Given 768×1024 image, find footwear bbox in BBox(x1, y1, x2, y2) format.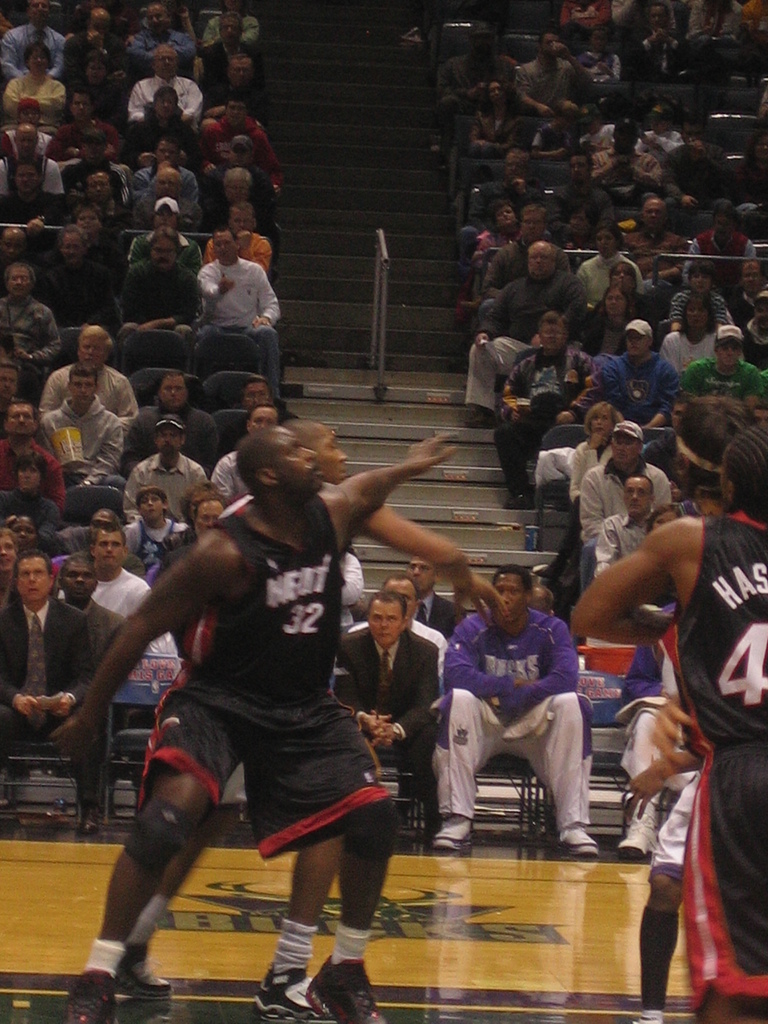
BBox(507, 495, 526, 515).
